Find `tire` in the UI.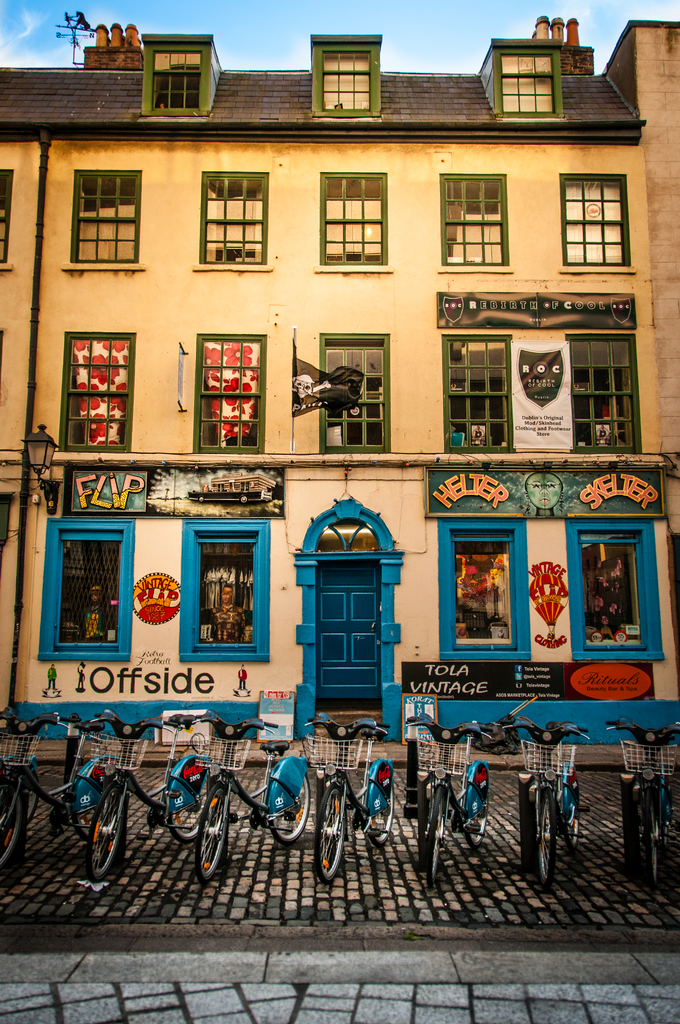
UI element at [left=163, top=753, right=206, bottom=841].
